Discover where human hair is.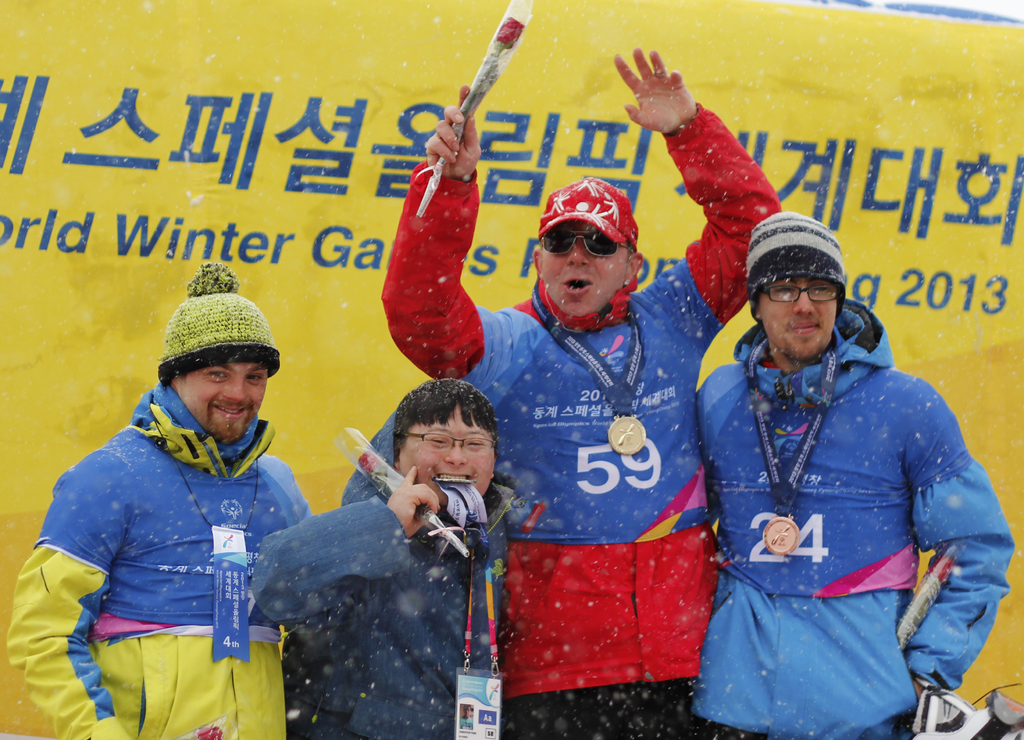
Discovered at bbox=[394, 375, 499, 462].
